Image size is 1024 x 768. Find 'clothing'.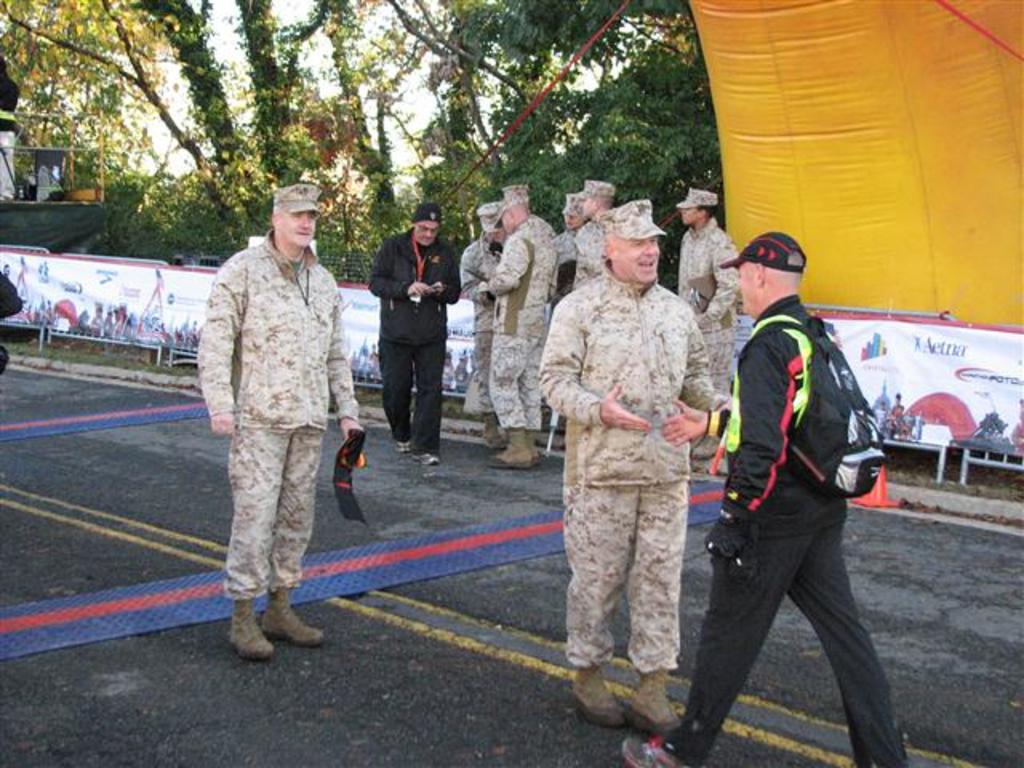
BBox(197, 230, 355, 598).
